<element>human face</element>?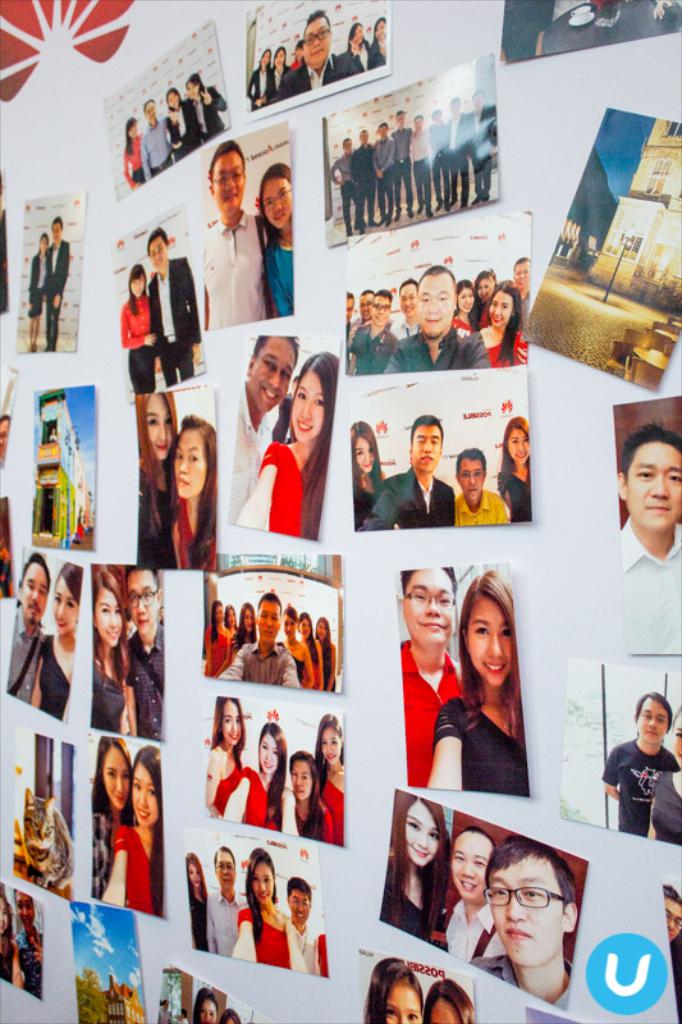
[x1=258, y1=174, x2=290, y2=228]
